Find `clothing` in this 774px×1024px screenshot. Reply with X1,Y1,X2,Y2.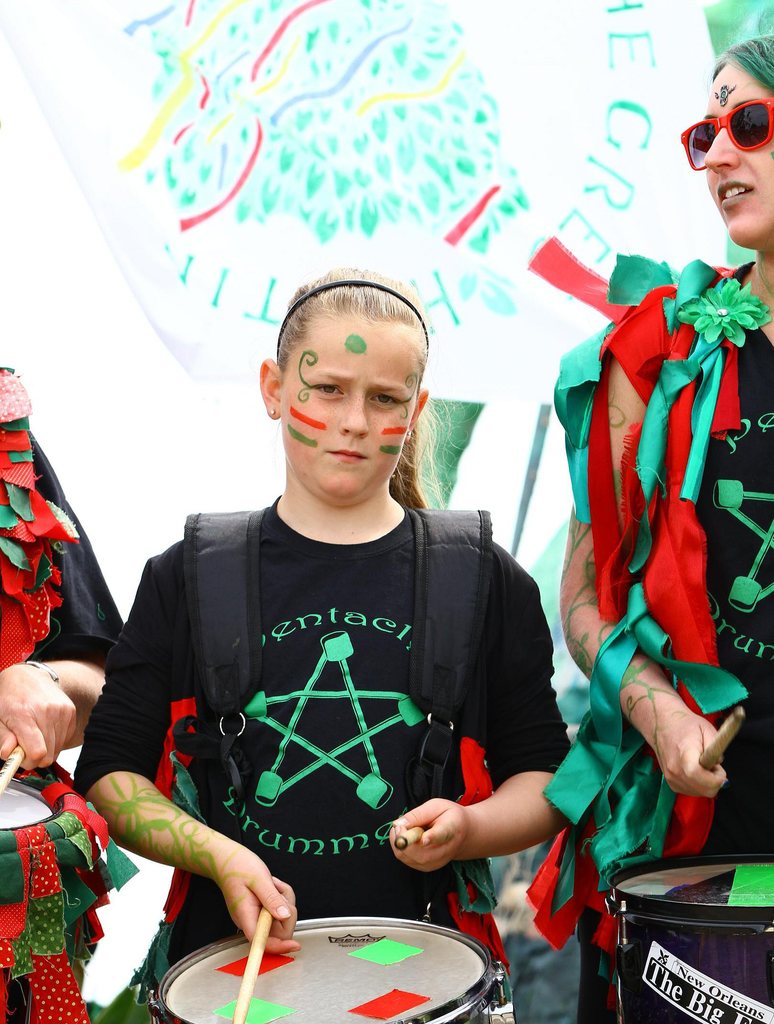
530,255,773,1020.
